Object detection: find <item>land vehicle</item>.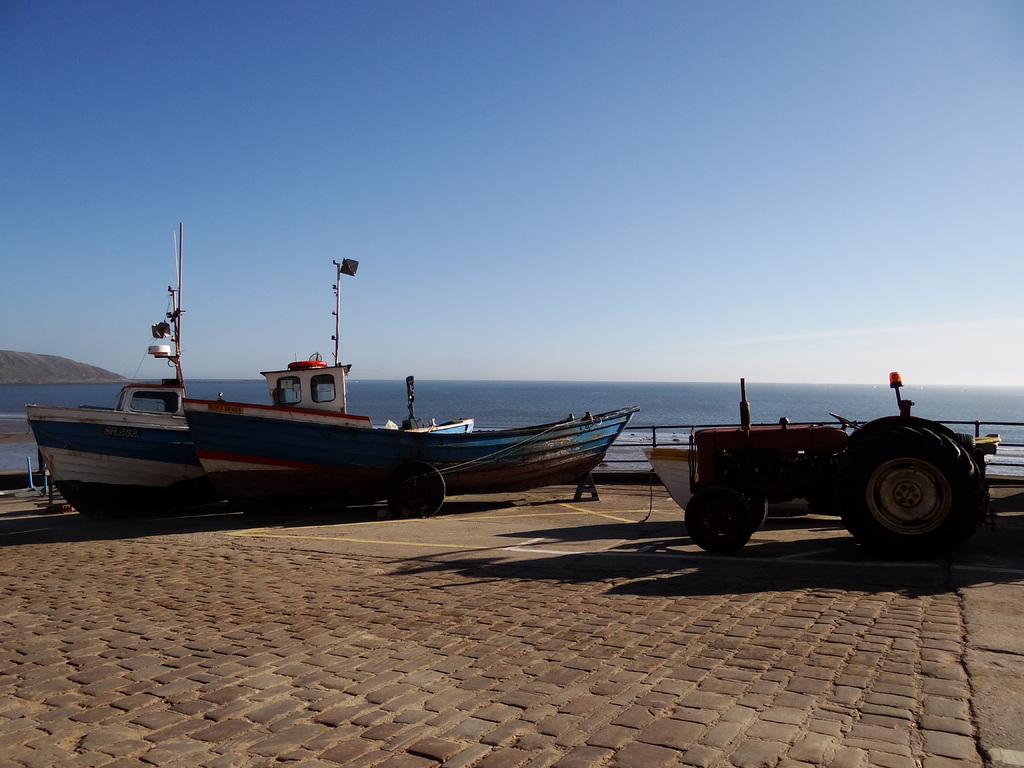
left=26, top=220, right=235, bottom=525.
